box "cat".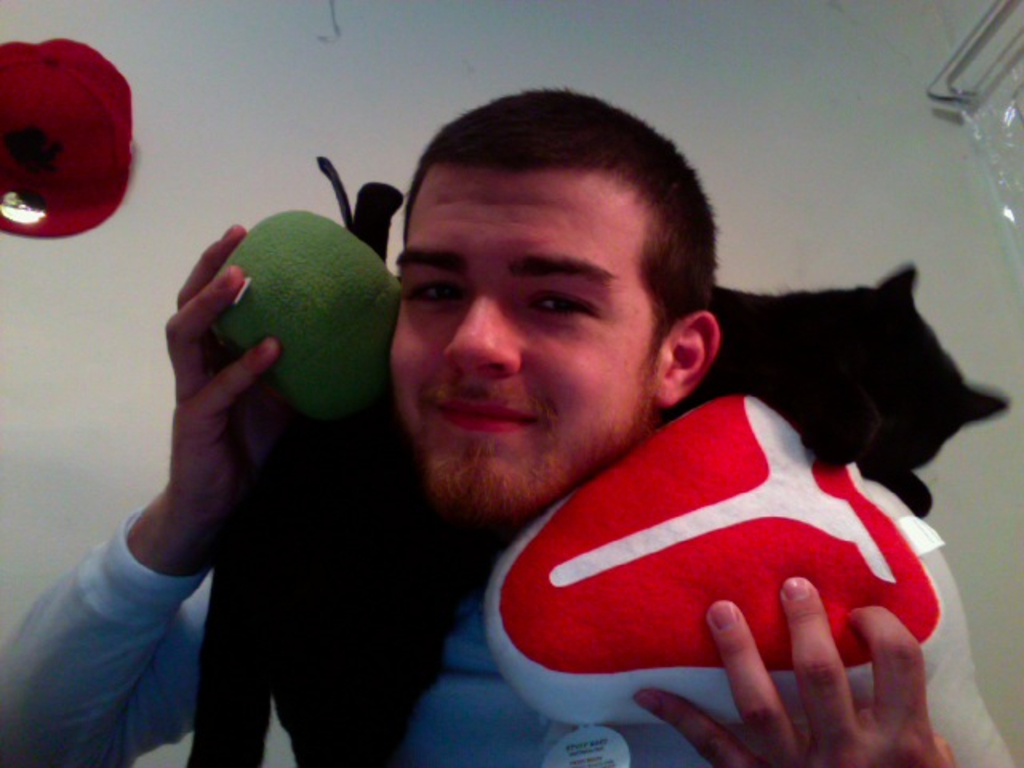
[left=176, top=146, right=1014, bottom=766].
